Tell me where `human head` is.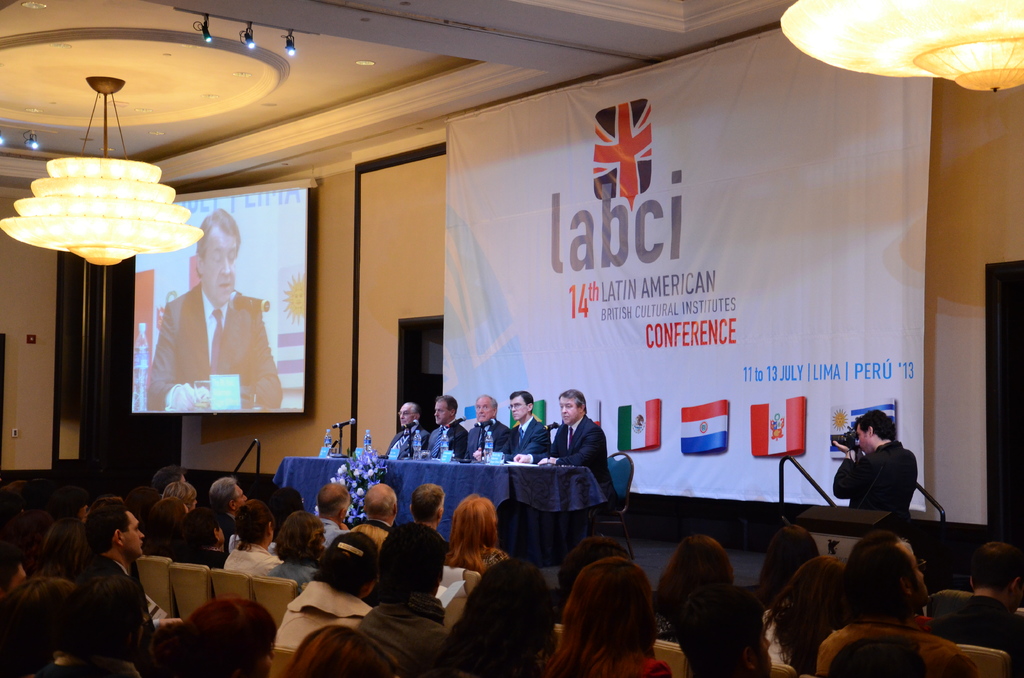
`human head` is at {"x1": 461, "y1": 560, "x2": 557, "y2": 647}.
